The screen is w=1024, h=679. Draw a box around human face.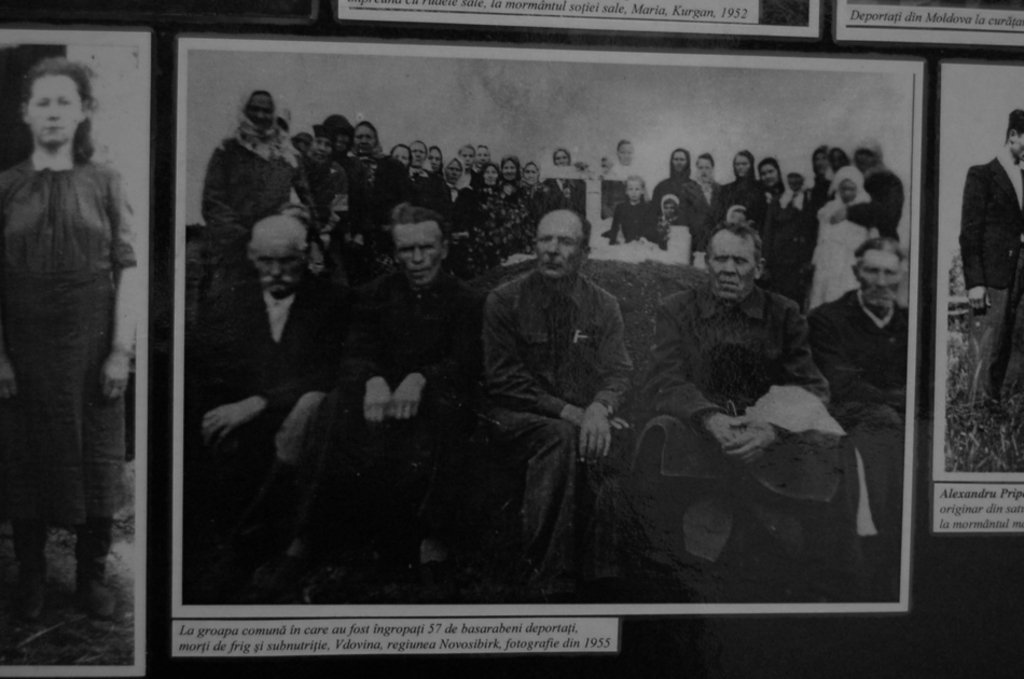
(861,250,902,307).
